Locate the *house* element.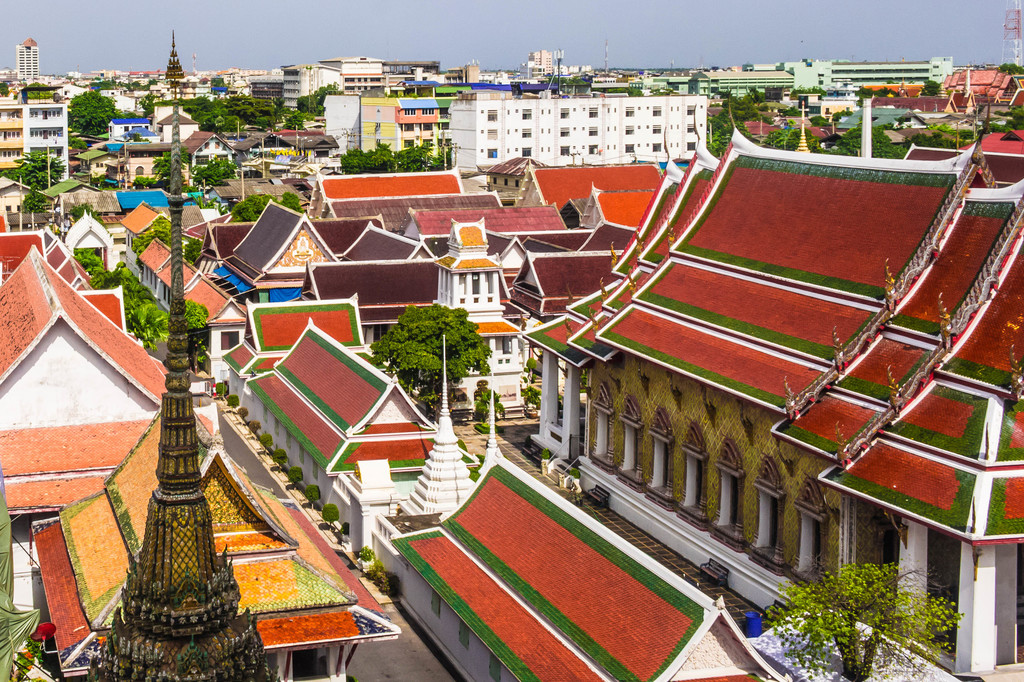
Element bbox: [left=276, top=63, right=339, bottom=113].
